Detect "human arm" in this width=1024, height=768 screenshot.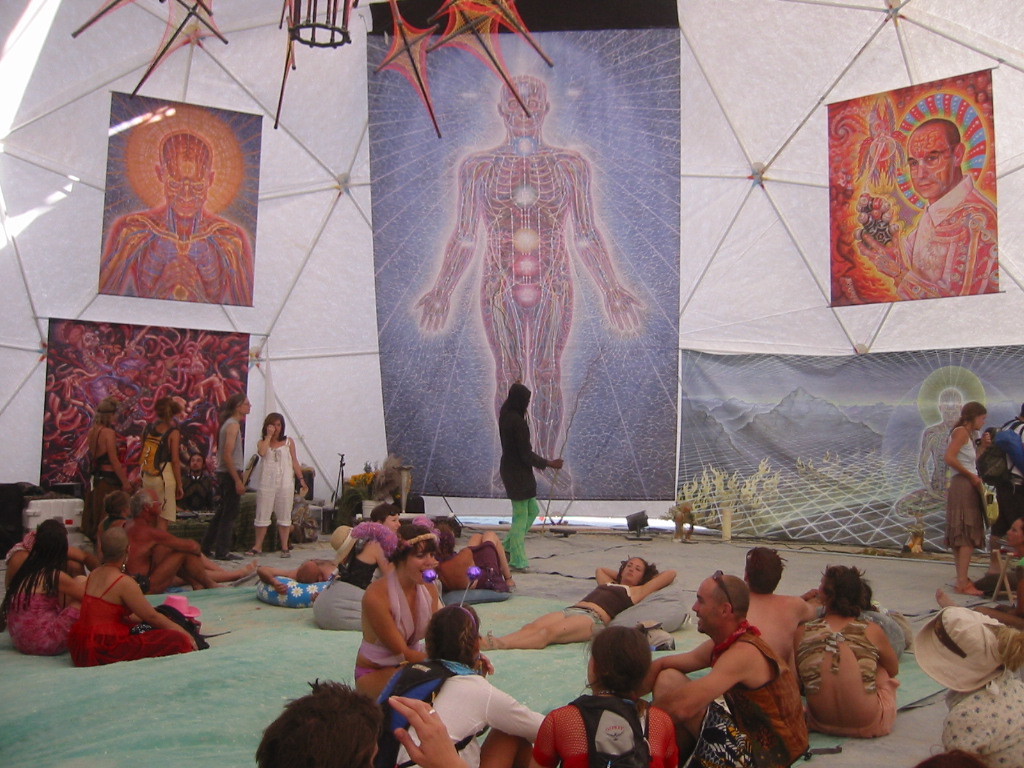
Detection: 591,561,621,585.
